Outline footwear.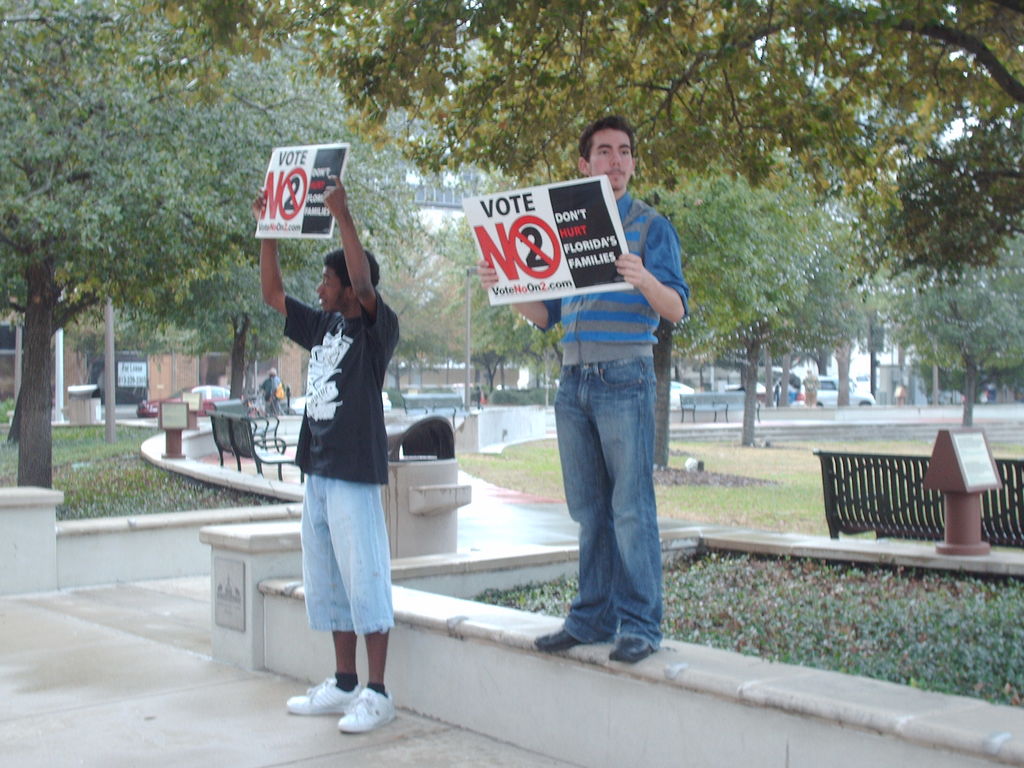
Outline: region(530, 626, 614, 657).
